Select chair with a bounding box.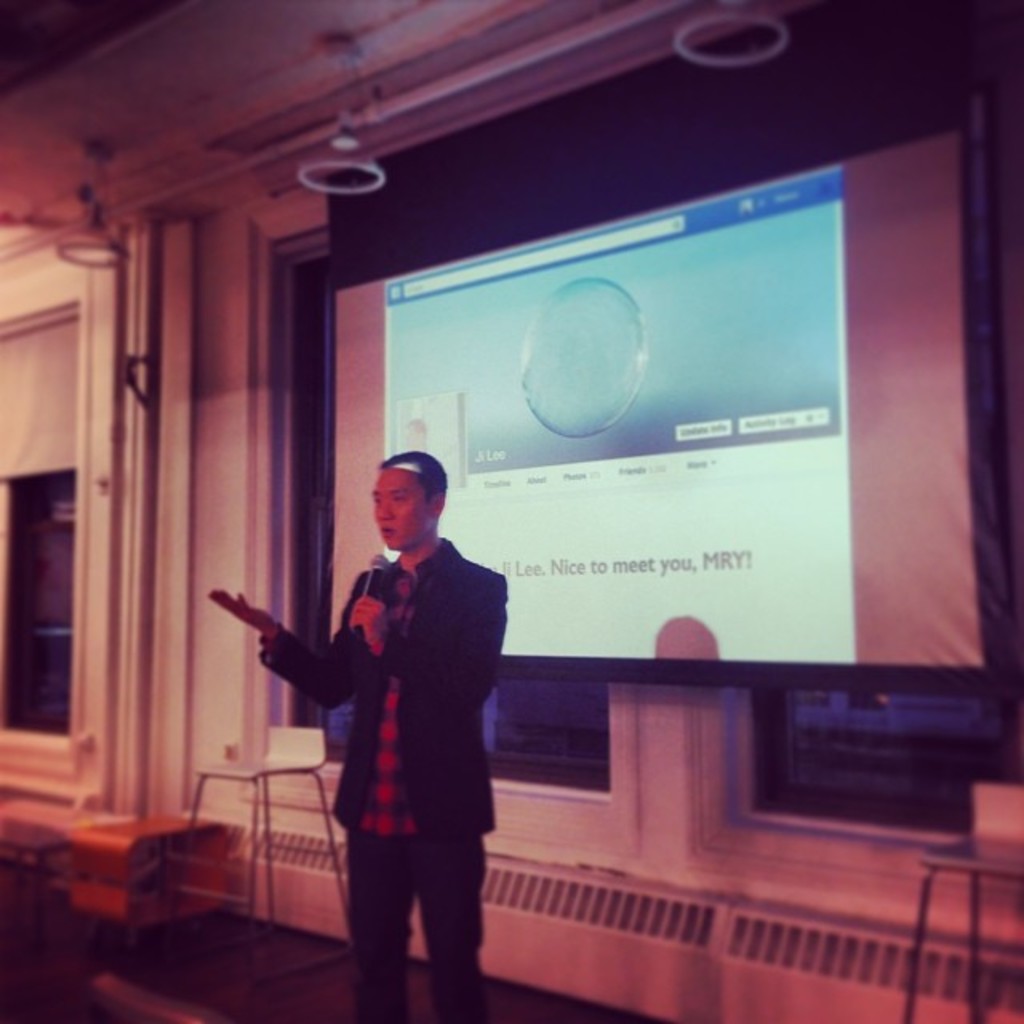
{"left": 158, "top": 722, "right": 352, "bottom": 997}.
